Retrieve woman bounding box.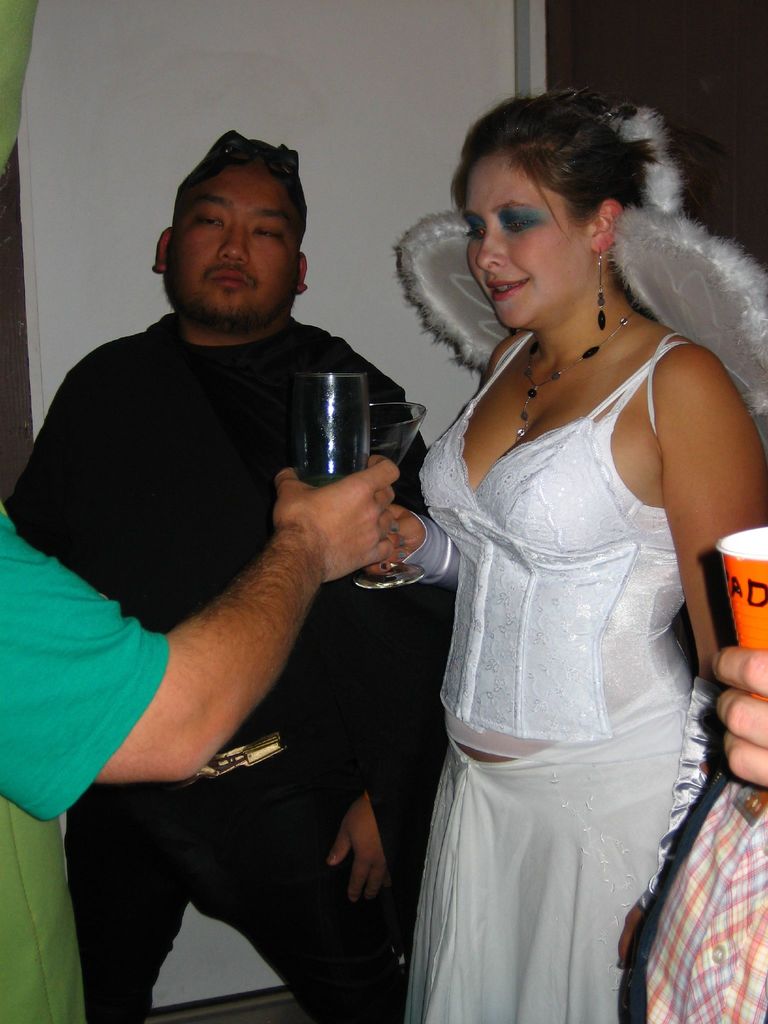
Bounding box: Rect(358, 90, 743, 1005).
